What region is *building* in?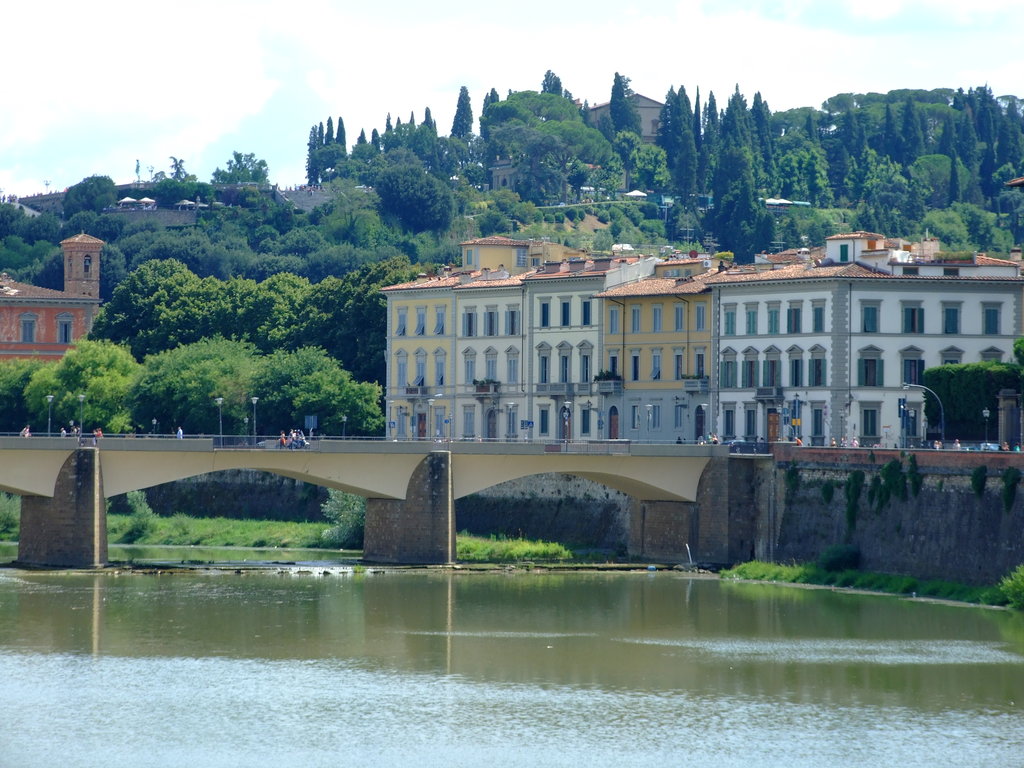
crop(0, 228, 104, 365).
